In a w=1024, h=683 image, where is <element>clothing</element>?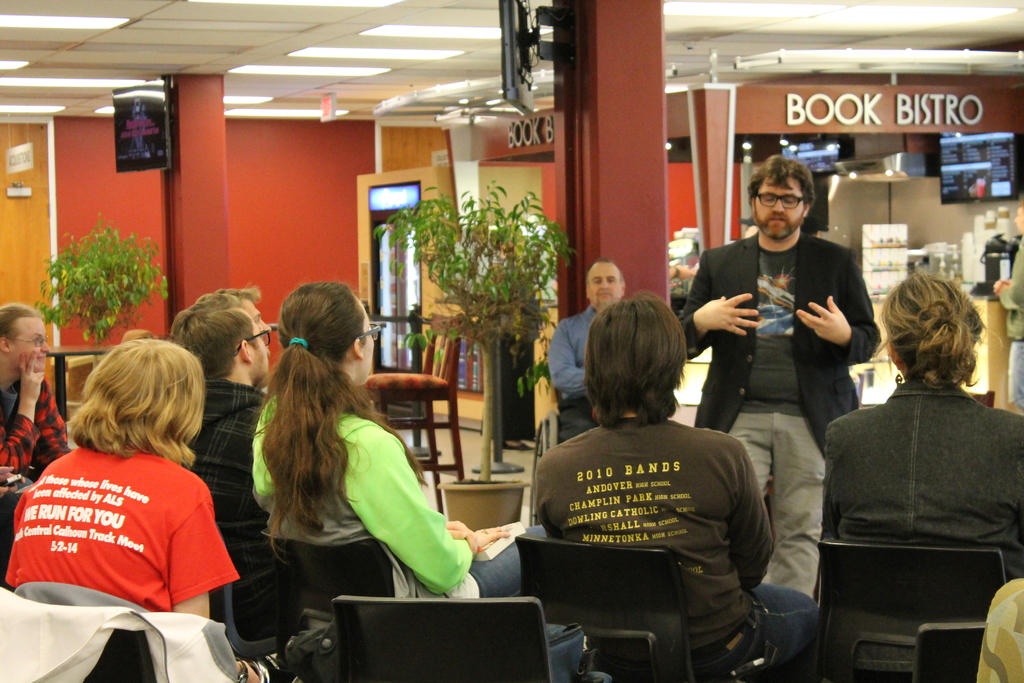
left=249, top=383, right=543, bottom=584.
